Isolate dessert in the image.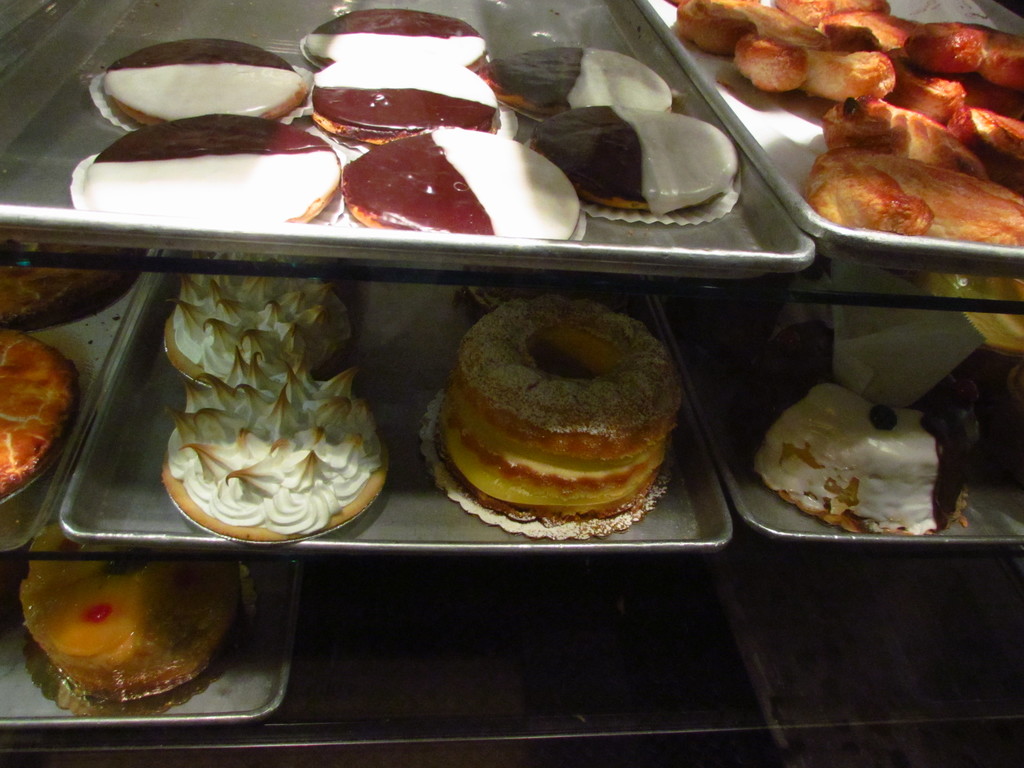
Isolated region: rect(753, 379, 980, 538).
